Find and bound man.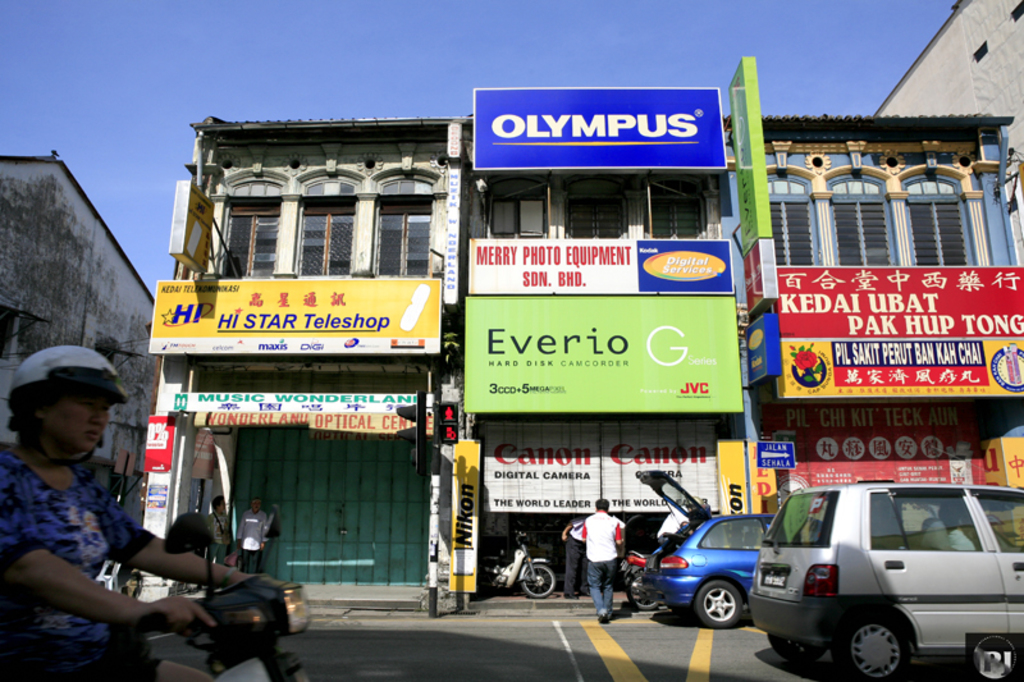
Bound: {"x1": 576, "y1": 494, "x2": 625, "y2": 615}.
